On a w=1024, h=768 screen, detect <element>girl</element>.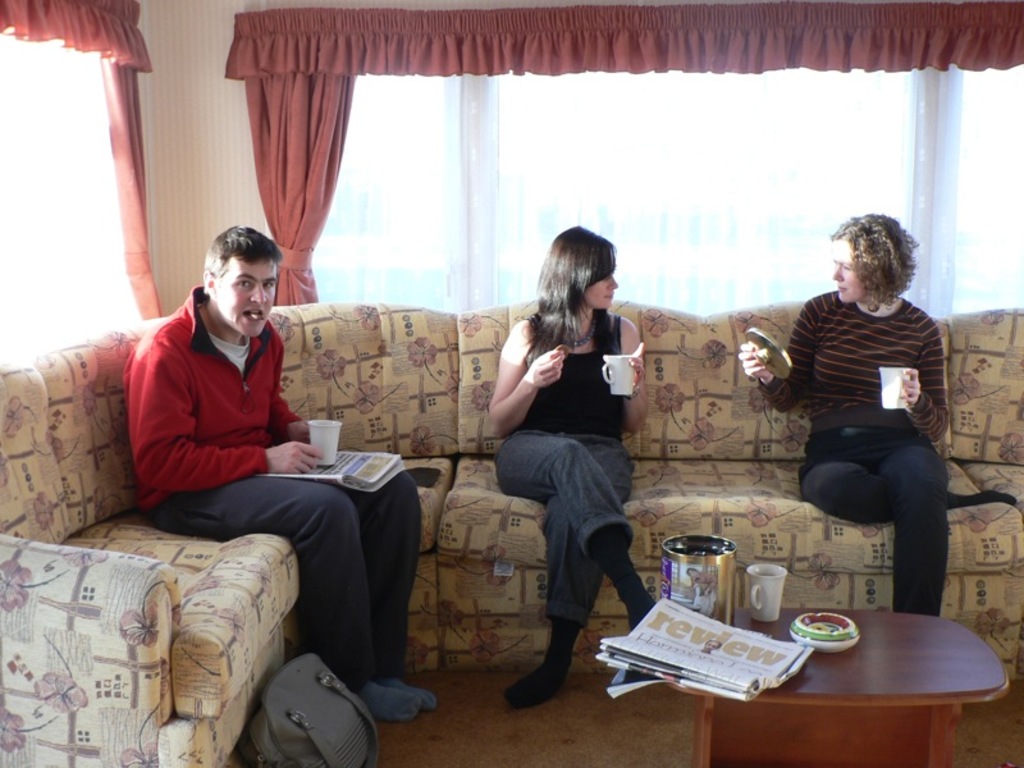
bbox=[485, 221, 655, 714].
